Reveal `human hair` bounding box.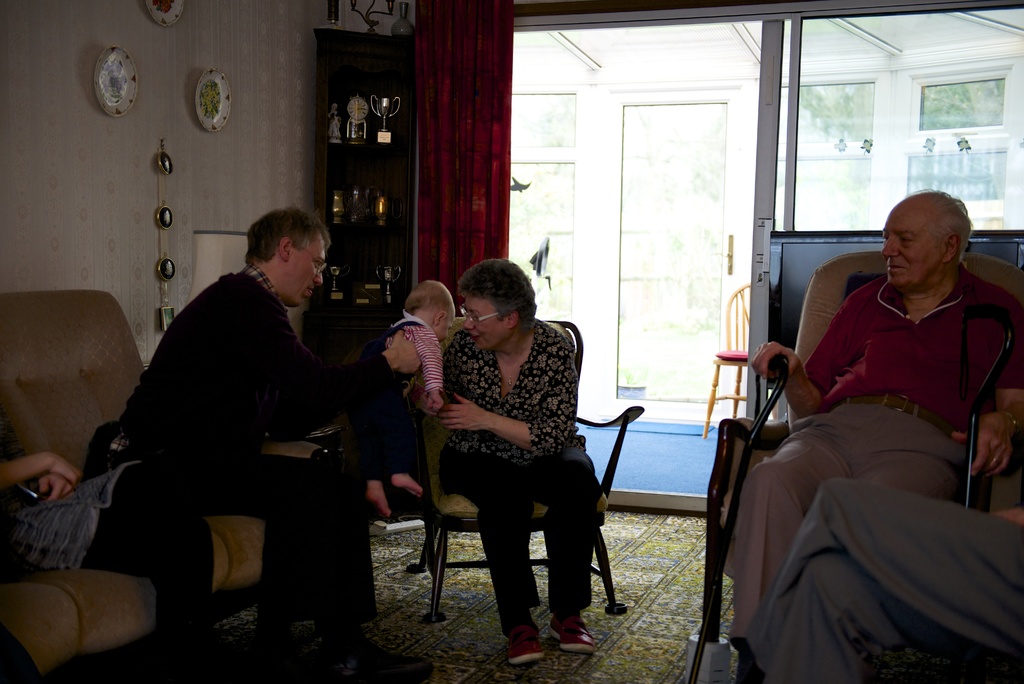
Revealed: 456, 259, 537, 331.
